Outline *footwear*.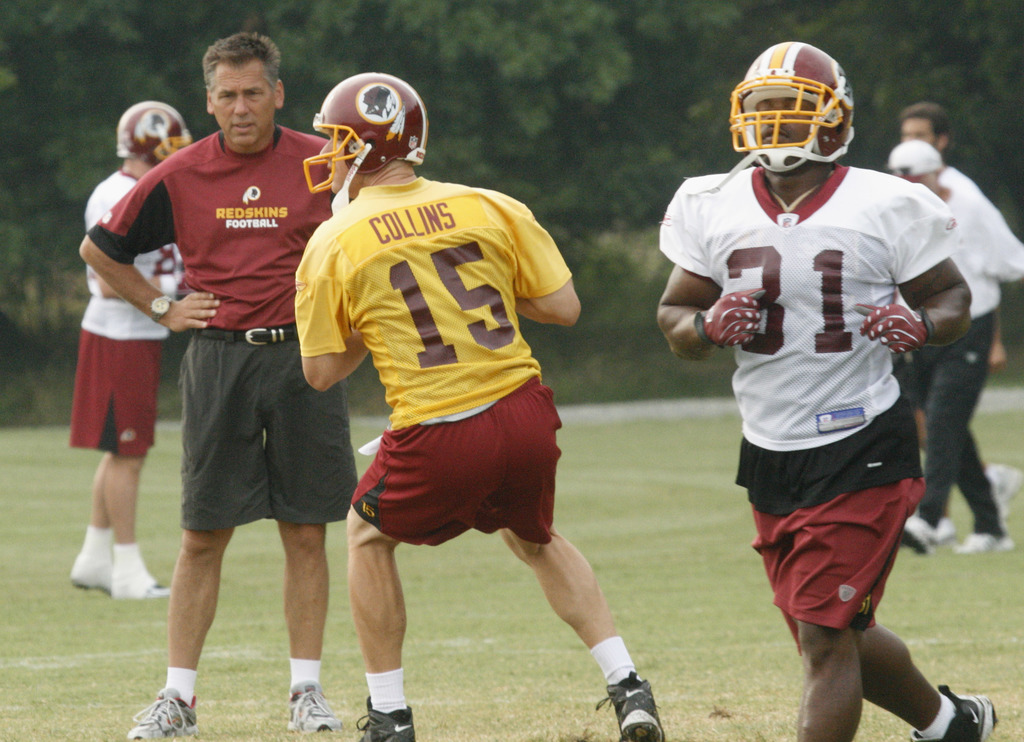
Outline: crop(111, 562, 172, 602).
